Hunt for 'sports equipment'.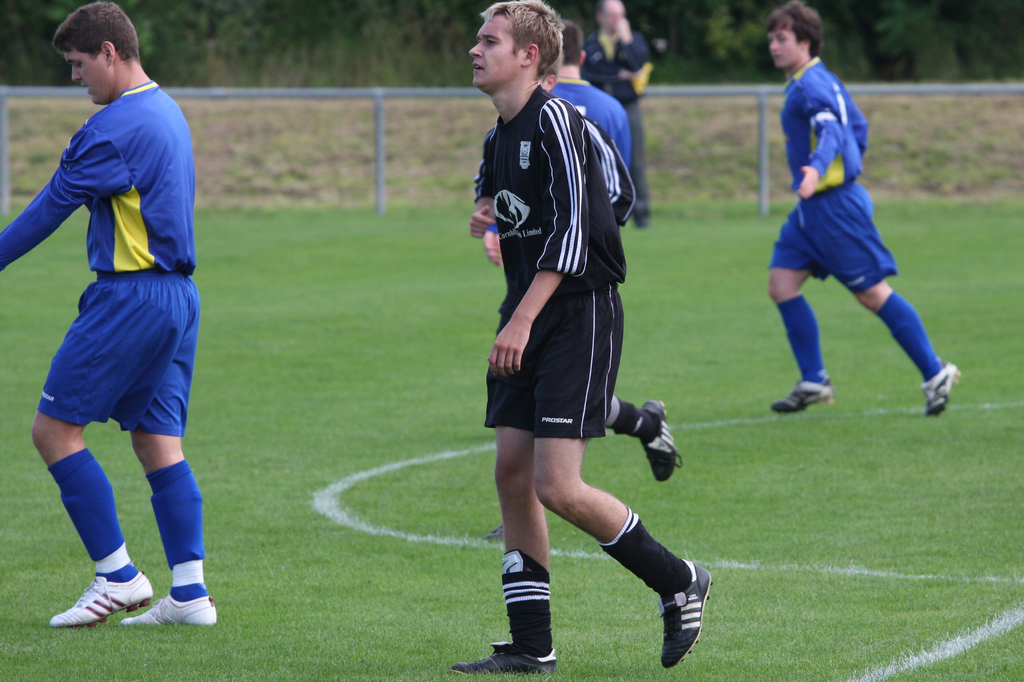
Hunted down at bbox=(635, 400, 685, 482).
